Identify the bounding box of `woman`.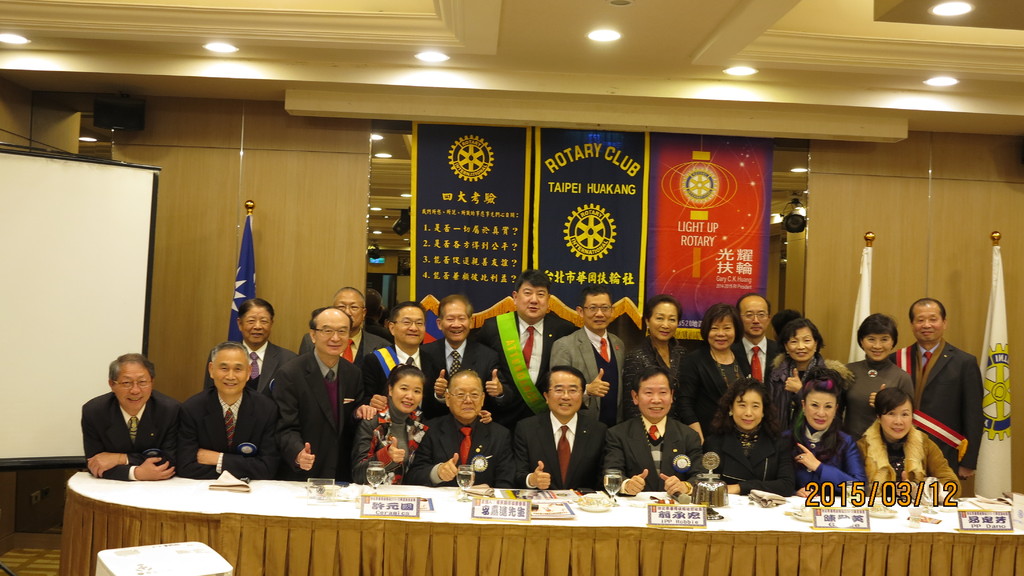
(x1=855, y1=389, x2=960, y2=499).
